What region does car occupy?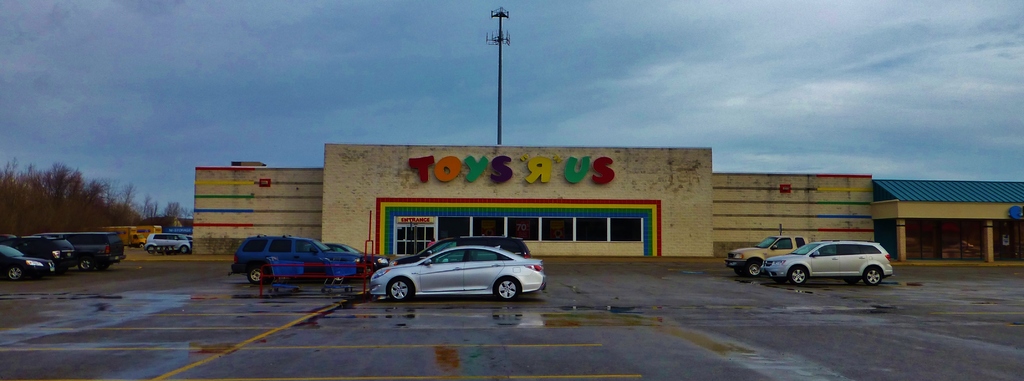
Rect(147, 234, 189, 254).
